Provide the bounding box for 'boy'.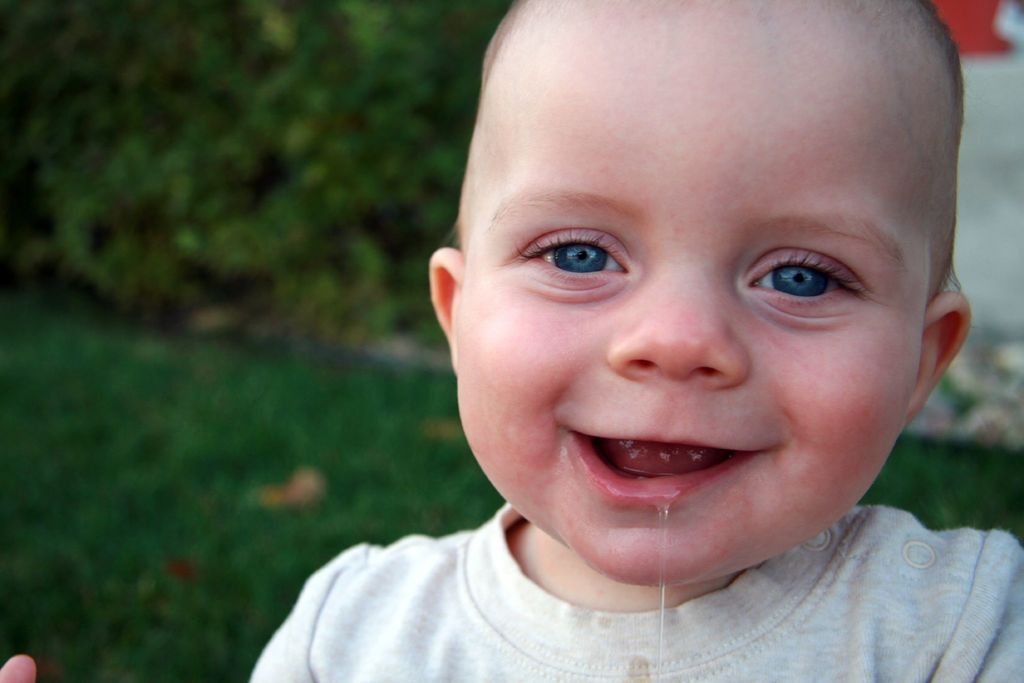
(x1=0, y1=0, x2=1023, y2=682).
